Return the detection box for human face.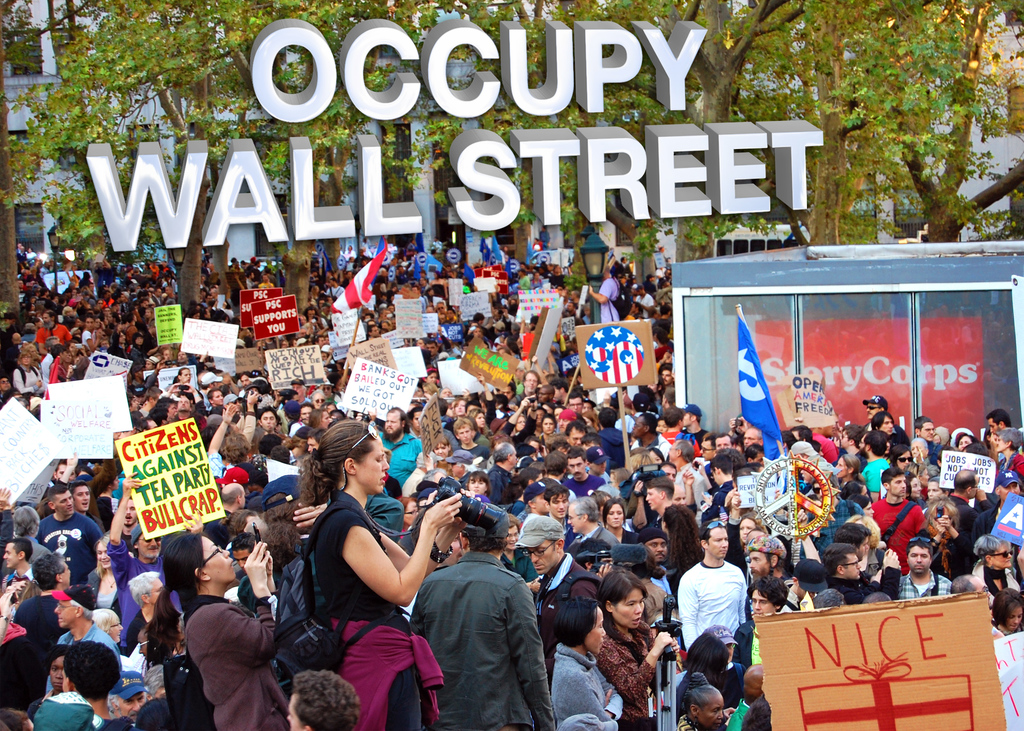
60/351/66/362.
